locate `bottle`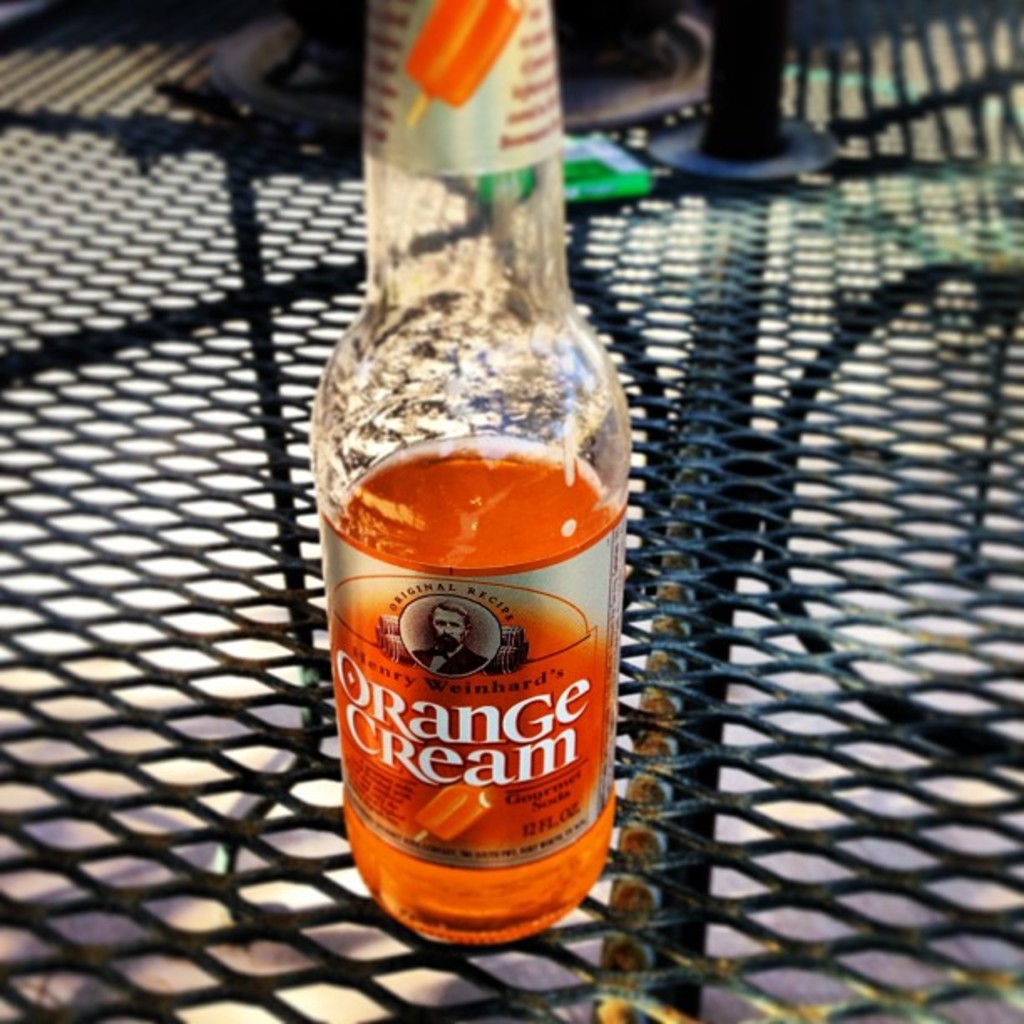
{"left": 311, "top": 0, "right": 627, "bottom": 950}
